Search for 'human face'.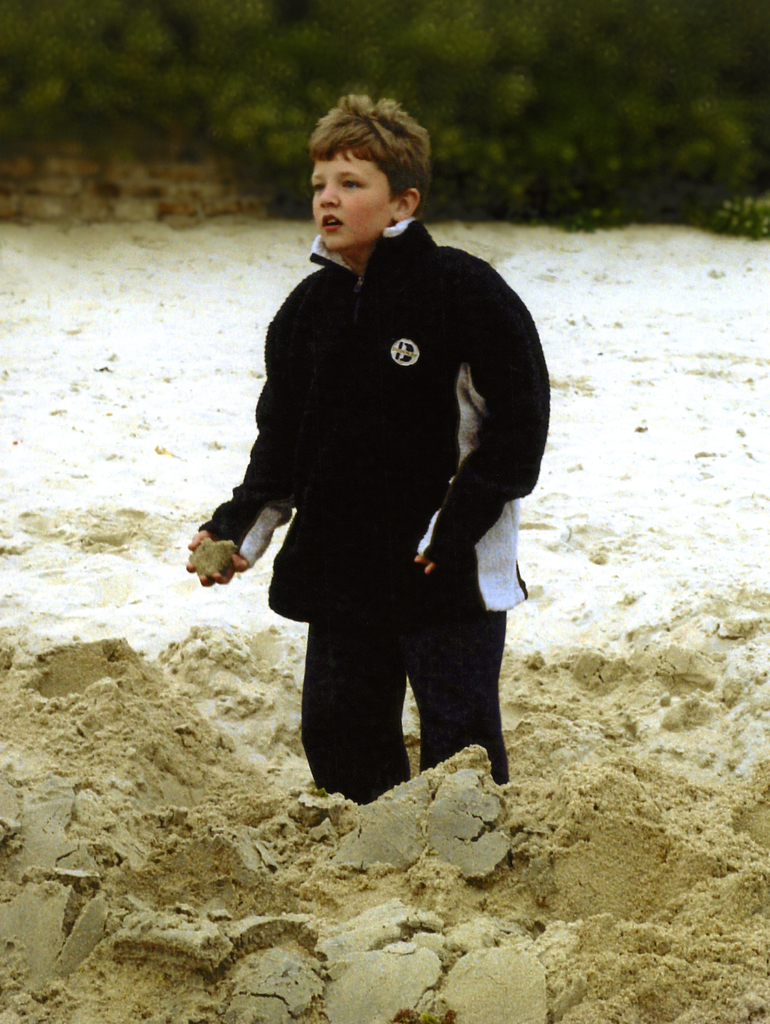
Found at box=[314, 152, 396, 248].
